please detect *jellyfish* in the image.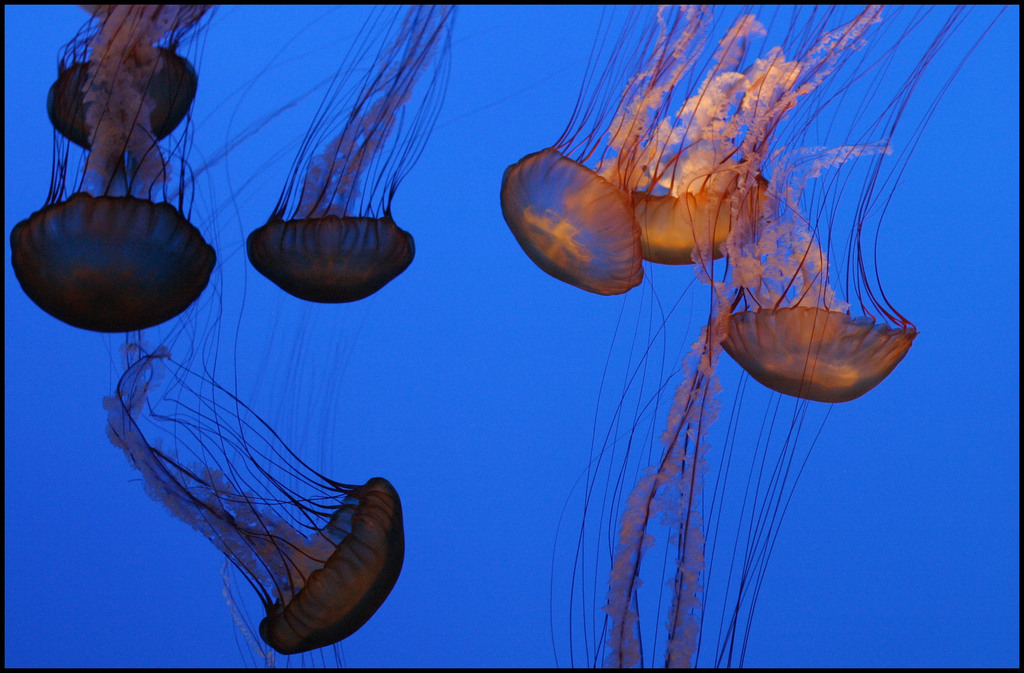
<region>99, 332, 413, 656</region>.
